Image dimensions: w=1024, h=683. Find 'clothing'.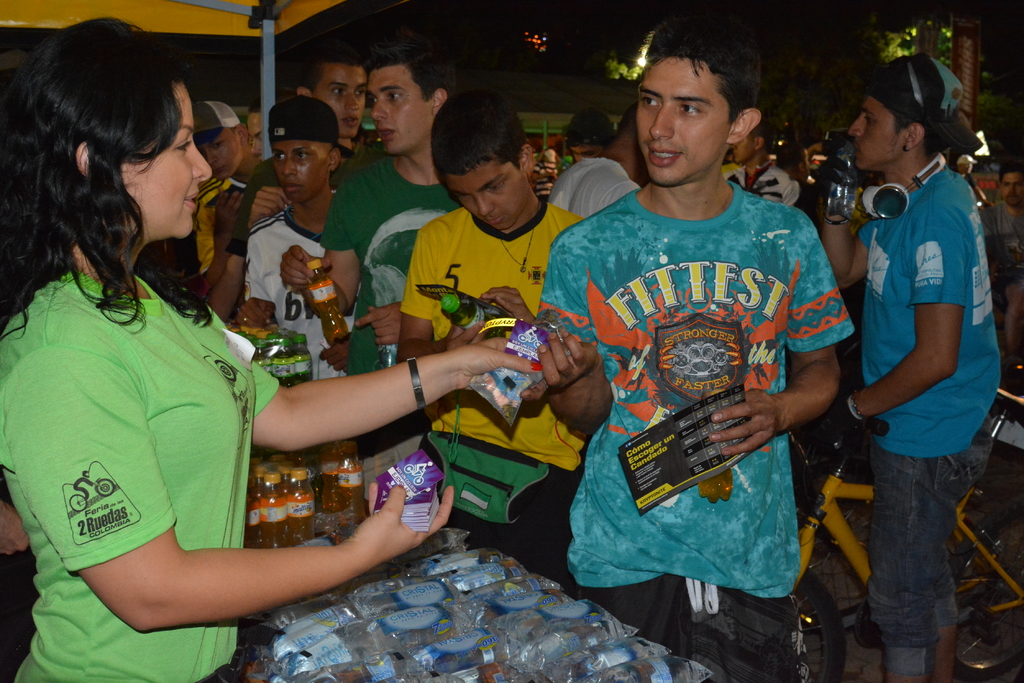
0/268/286/682.
